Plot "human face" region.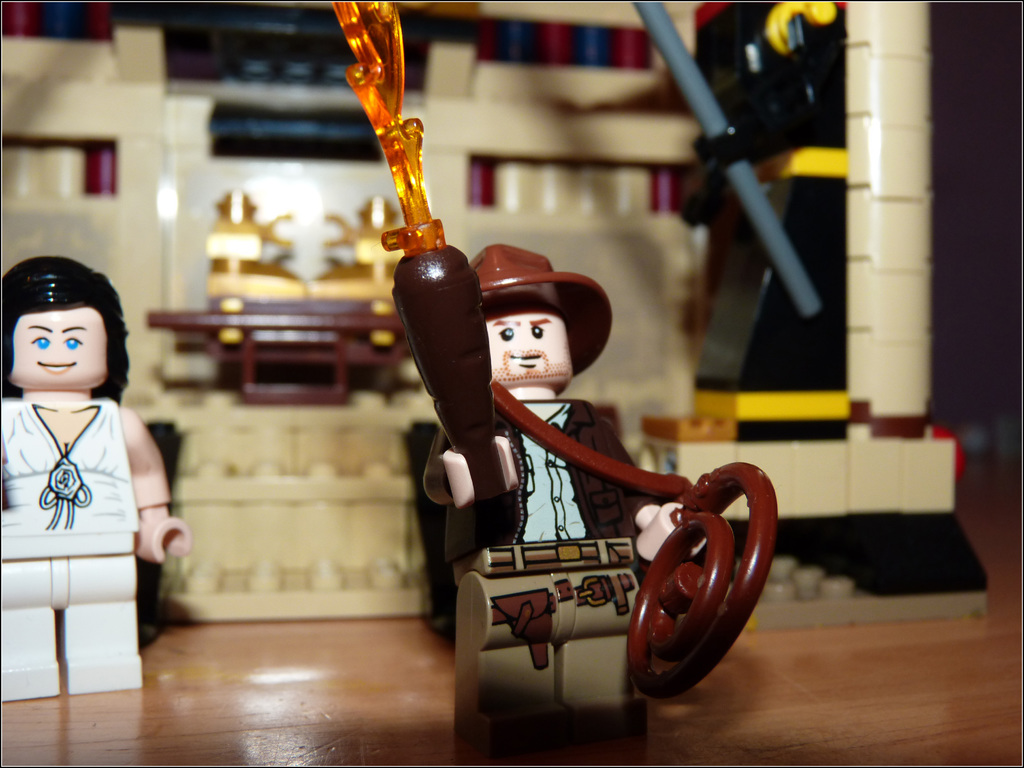
Plotted at <region>487, 312, 570, 385</region>.
